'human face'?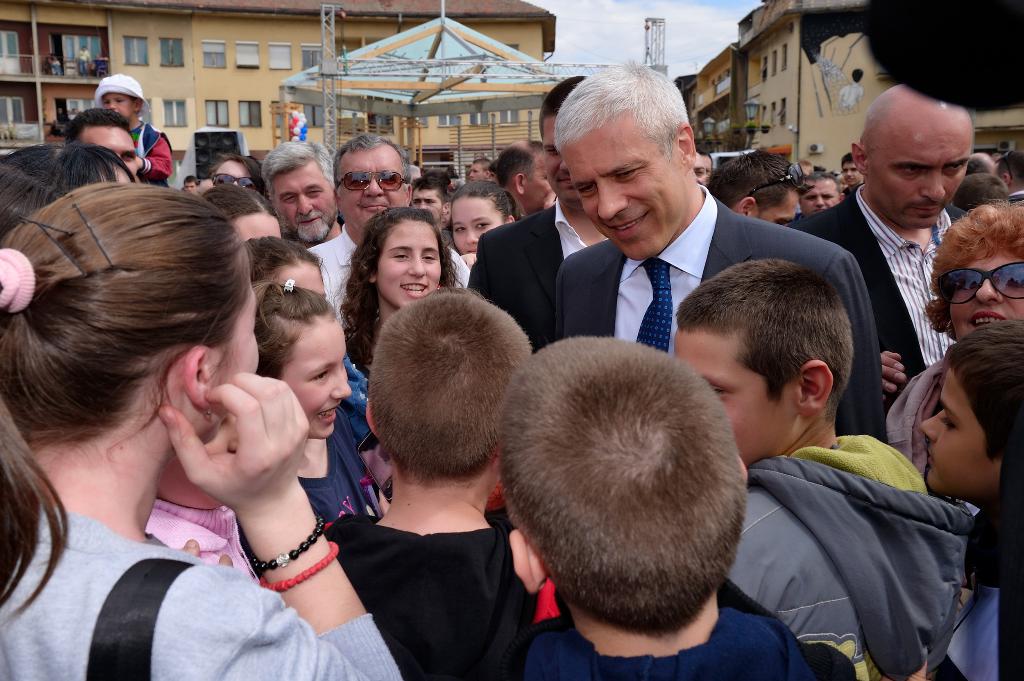
bbox=[212, 276, 259, 433]
